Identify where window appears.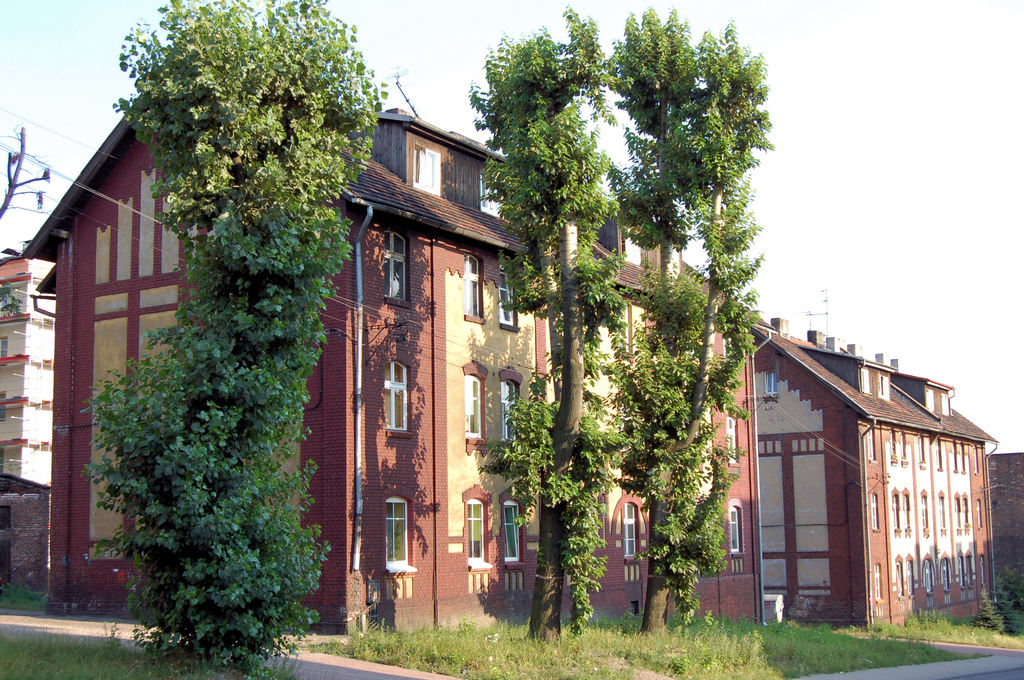
Appears at <region>730, 416, 736, 462</region>.
